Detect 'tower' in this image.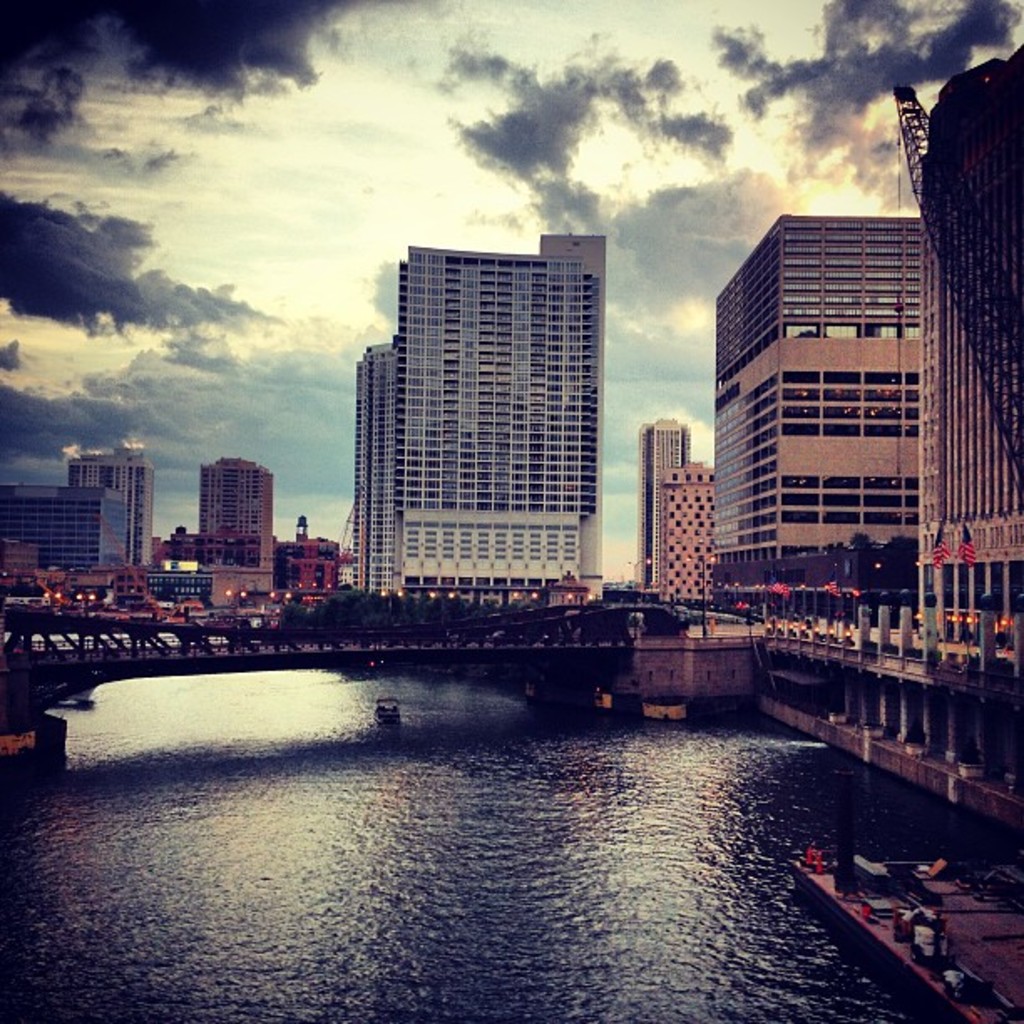
Detection: [634,420,694,589].
